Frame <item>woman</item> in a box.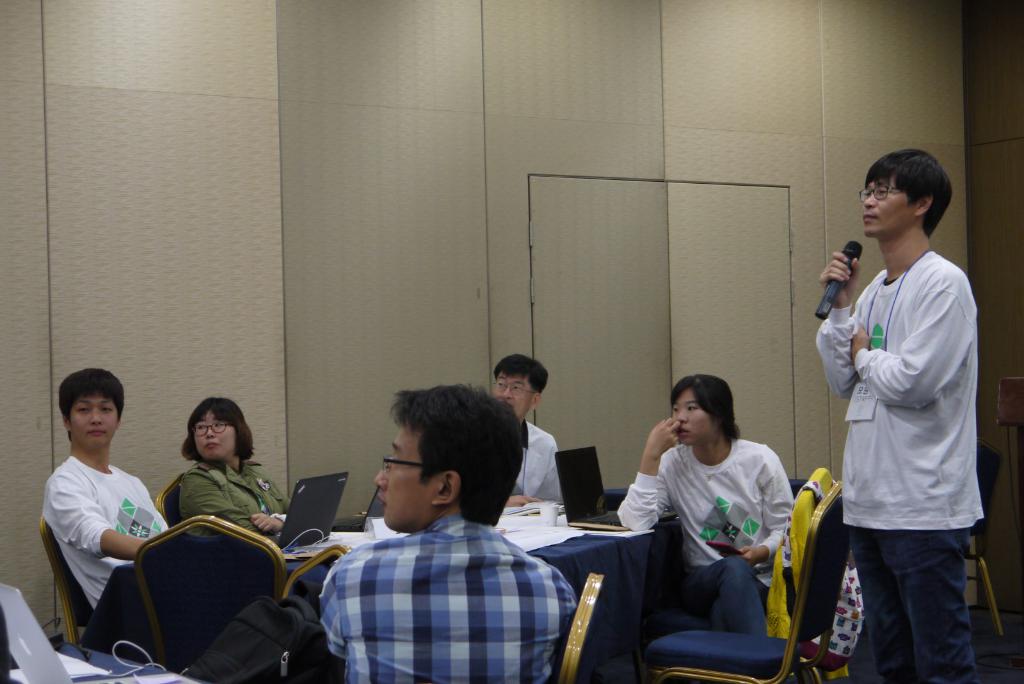
(left=179, top=400, right=296, bottom=552).
